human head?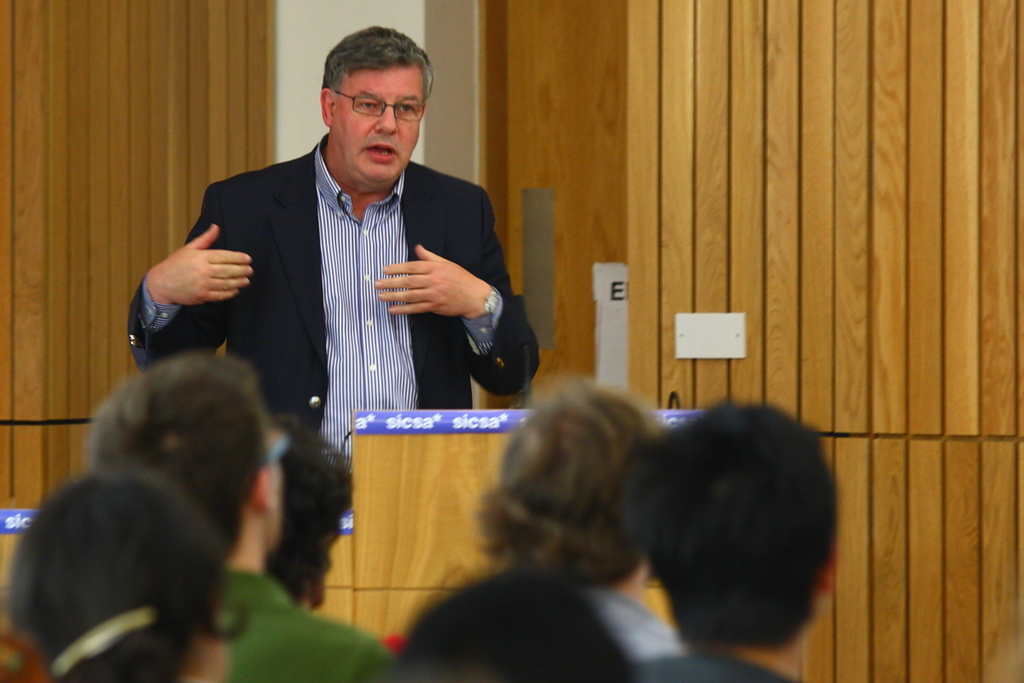
locate(470, 382, 668, 601)
